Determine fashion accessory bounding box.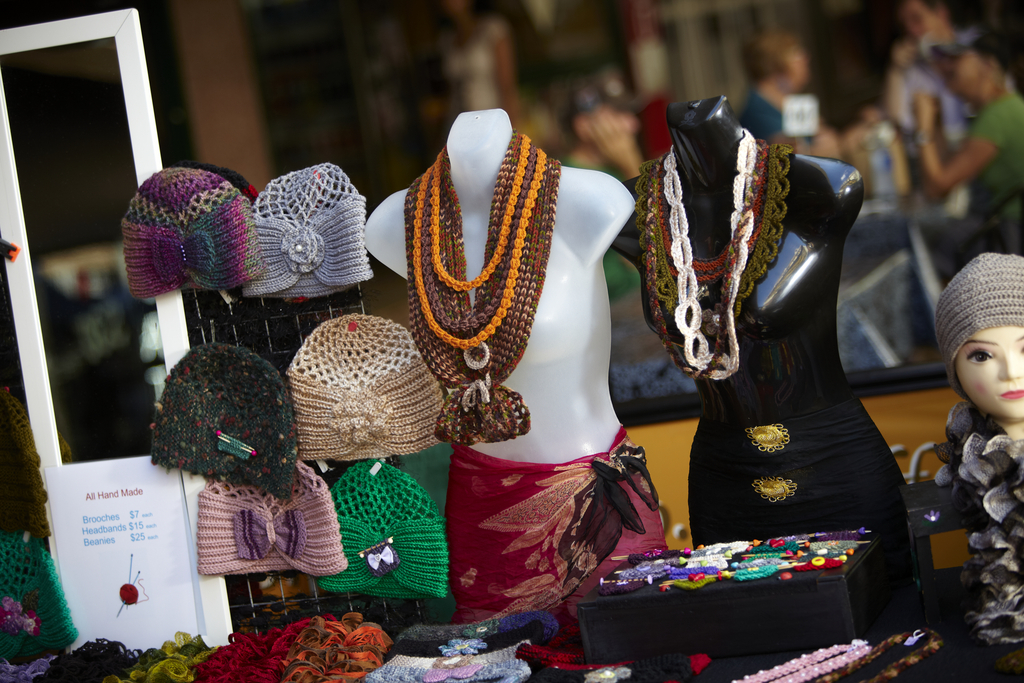
Determined: BBox(926, 399, 1023, 682).
